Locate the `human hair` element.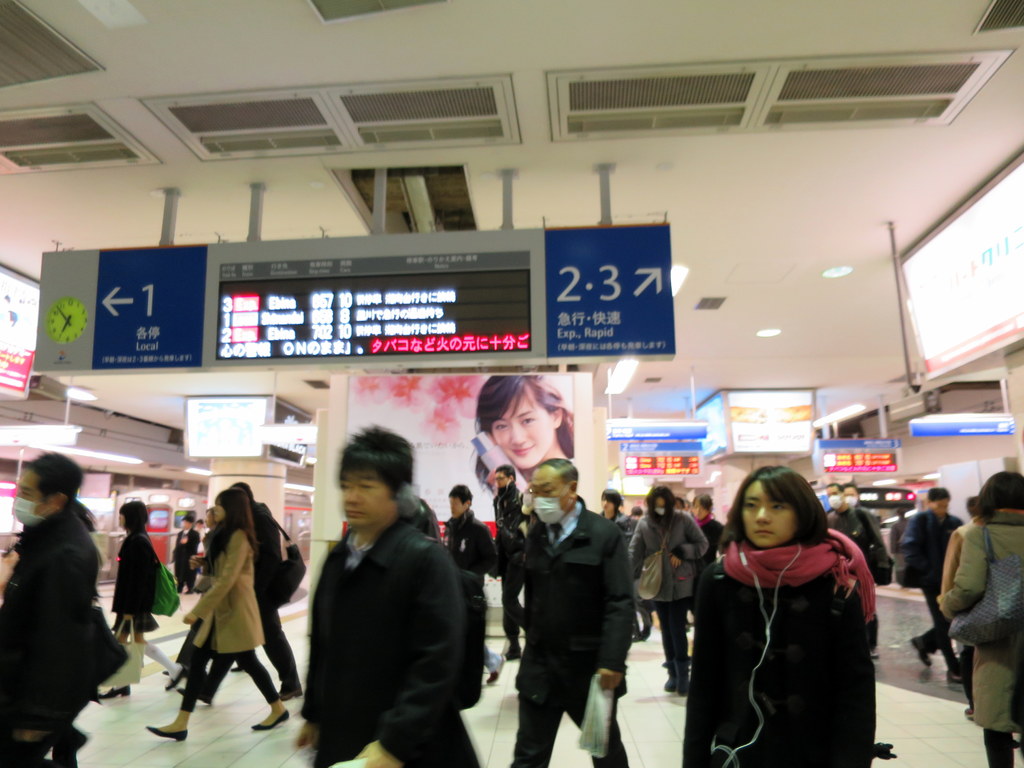
Element bbox: box=[202, 492, 255, 565].
